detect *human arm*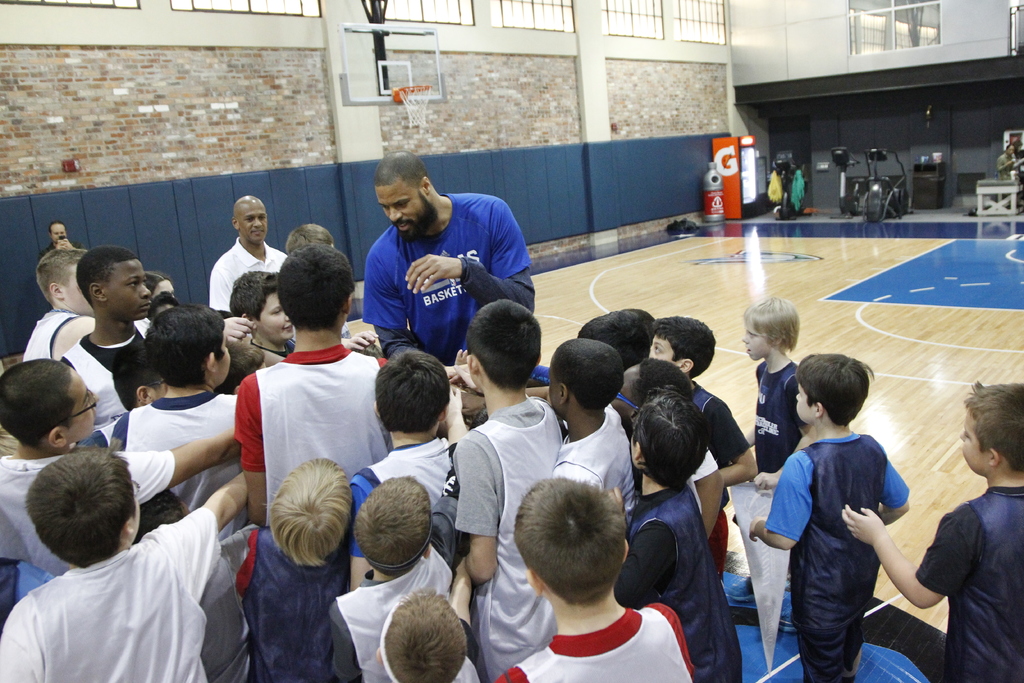
rect(337, 330, 378, 350)
